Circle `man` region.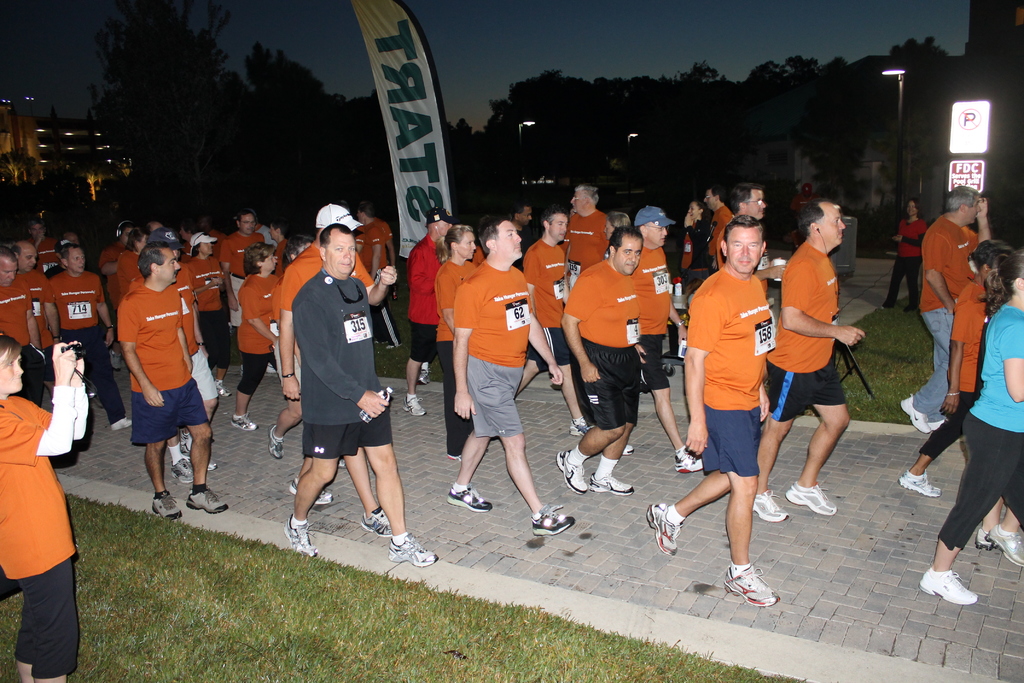
Region: (x1=277, y1=202, x2=399, y2=506).
